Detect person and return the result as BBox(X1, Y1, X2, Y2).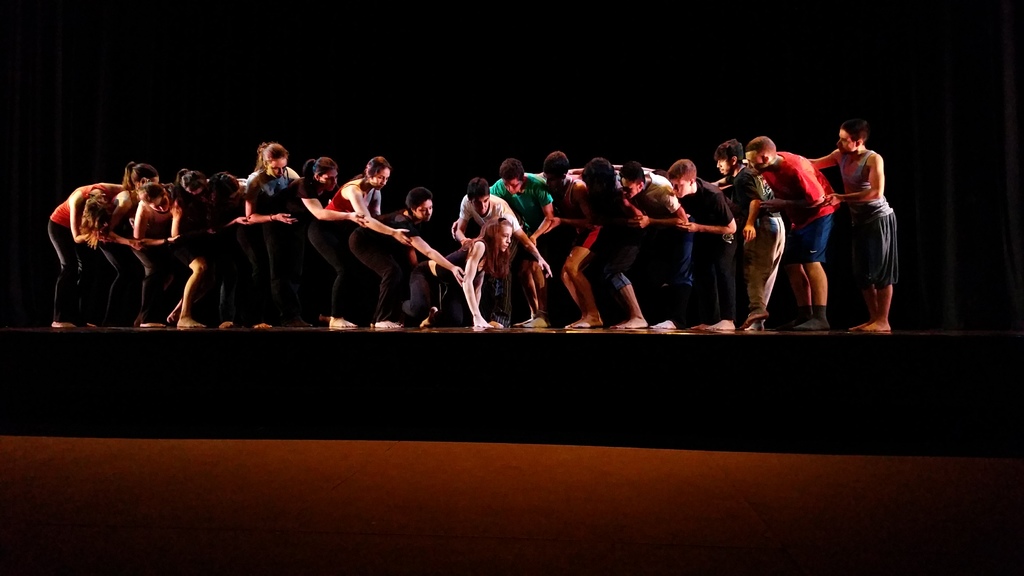
BBox(362, 188, 434, 328).
